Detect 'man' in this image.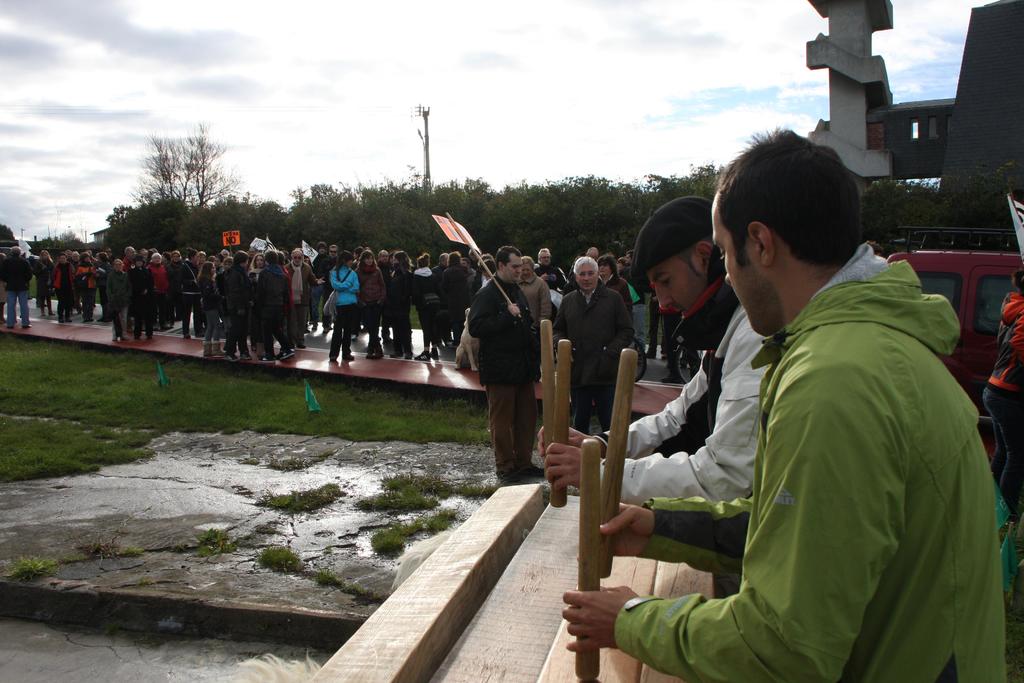
Detection: [104,246,119,267].
